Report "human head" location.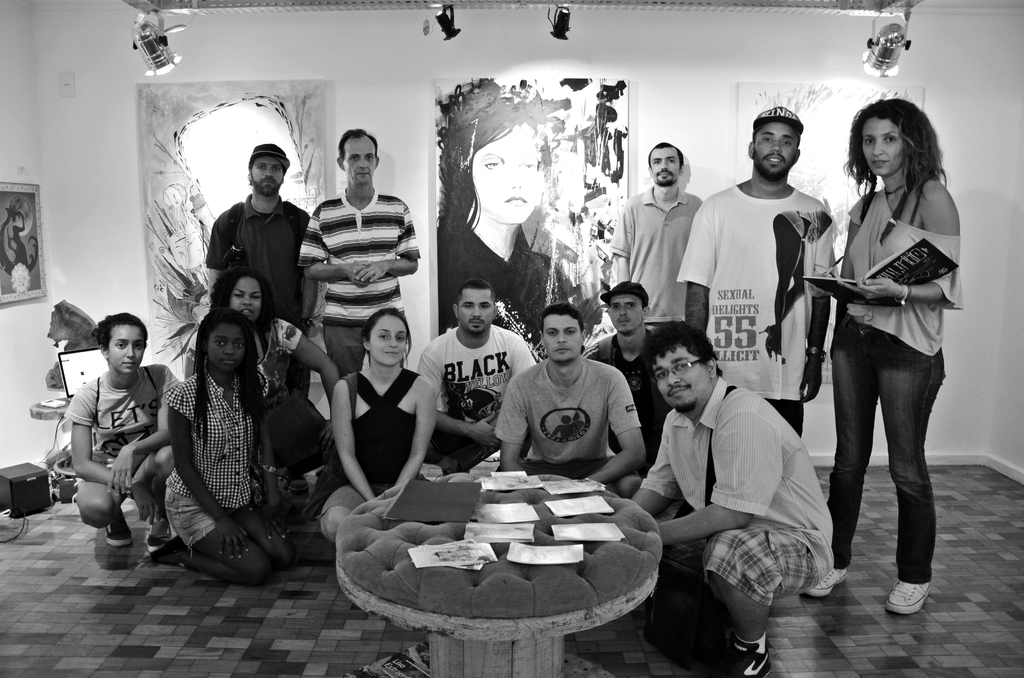
Report: x1=849, y1=93, x2=931, y2=176.
